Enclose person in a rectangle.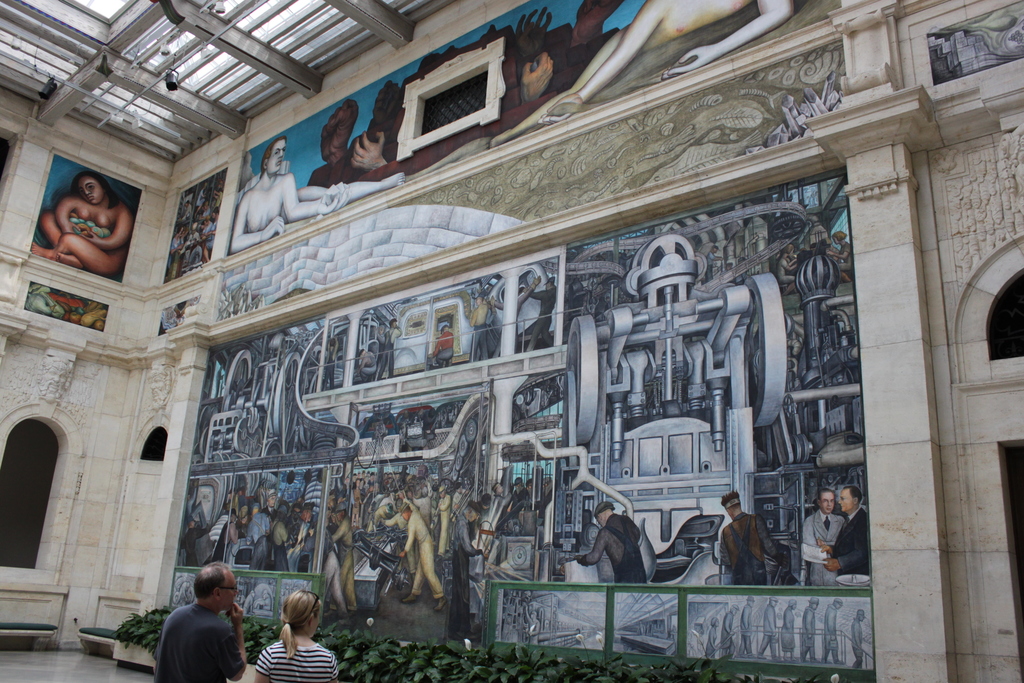
[452,483,466,512].
